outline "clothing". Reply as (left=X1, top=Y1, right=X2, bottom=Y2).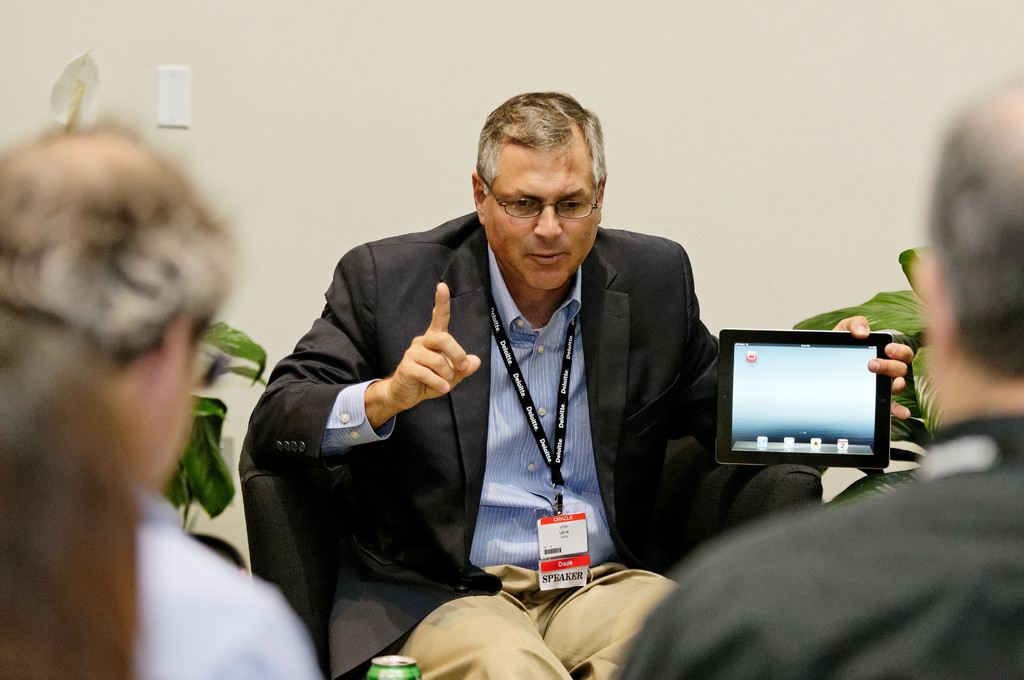
(left=623, top=418, right=1023, bottom=679).
